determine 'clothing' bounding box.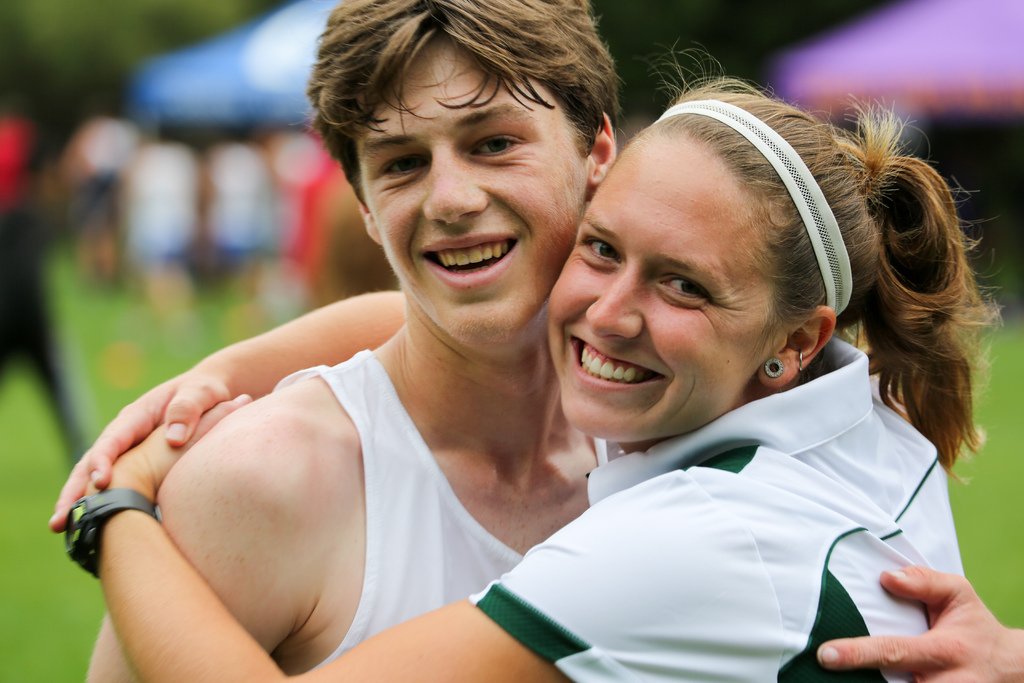
Determined: bbox=(465, 338, 958, 682).
